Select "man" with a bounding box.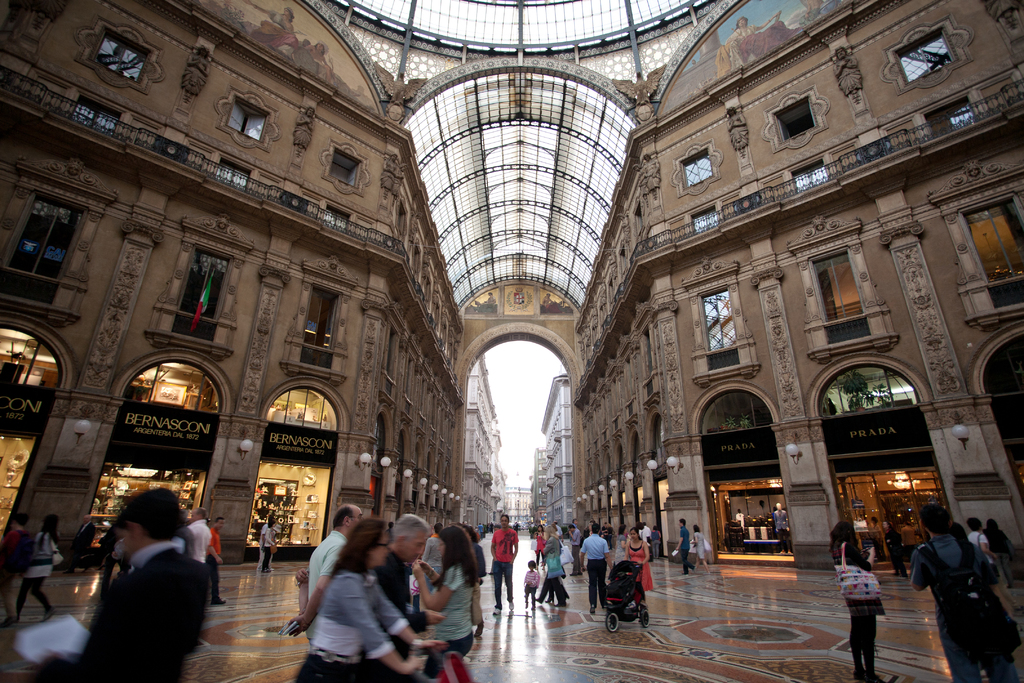
578,524,611,614.
